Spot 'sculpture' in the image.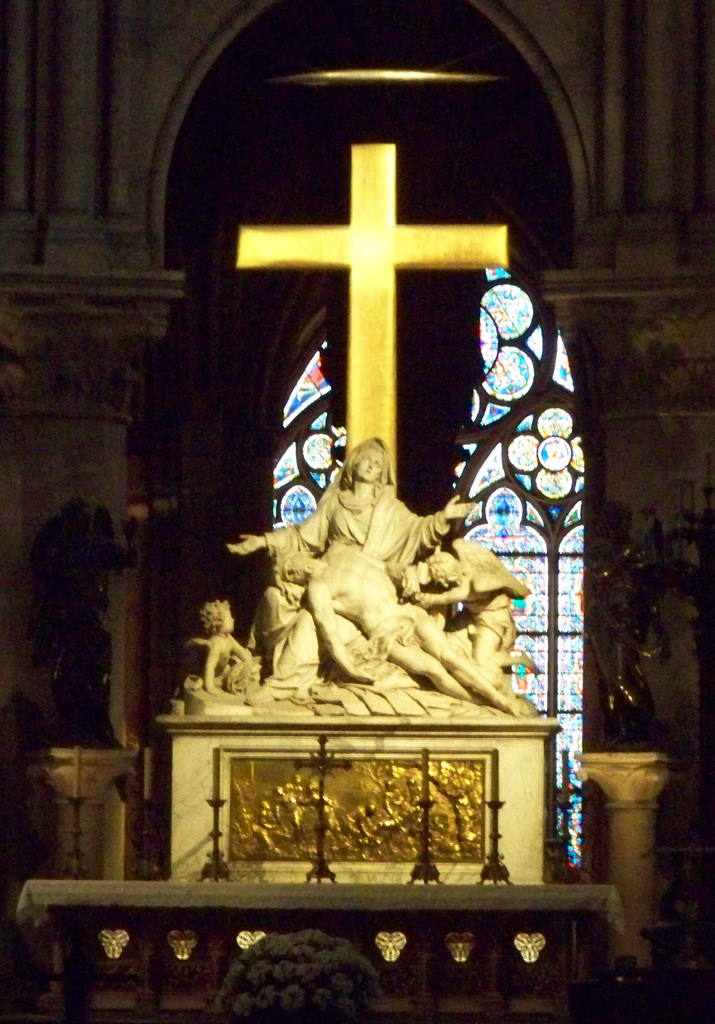
'sculpture' found at l=217, t=433, r=488, b=696.
